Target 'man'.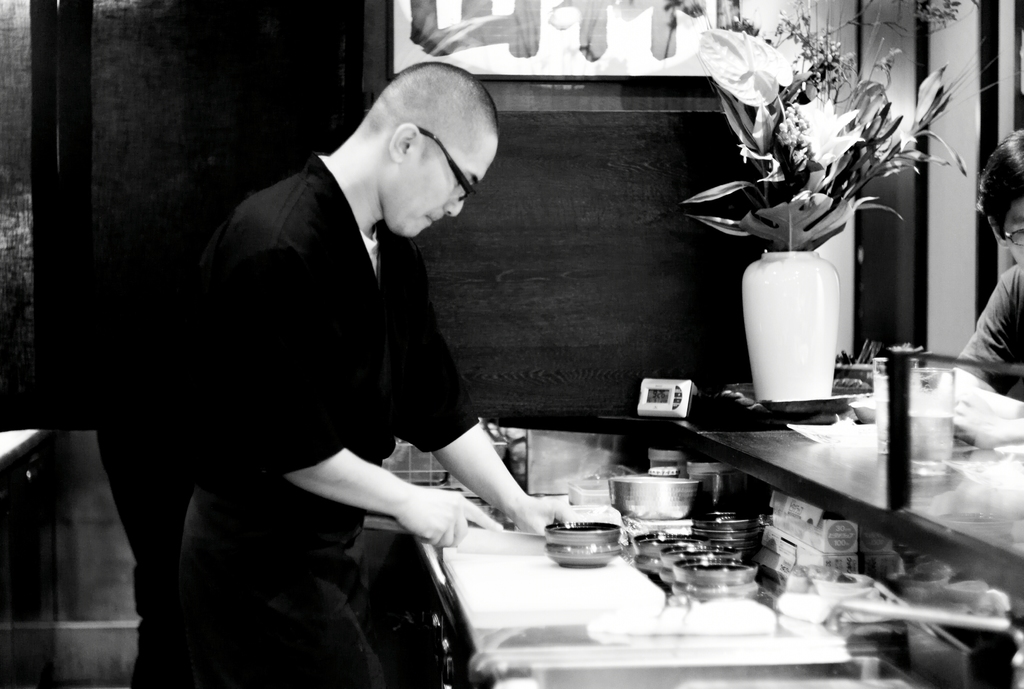
Target region: Rect(166, 66, 582, 686).
